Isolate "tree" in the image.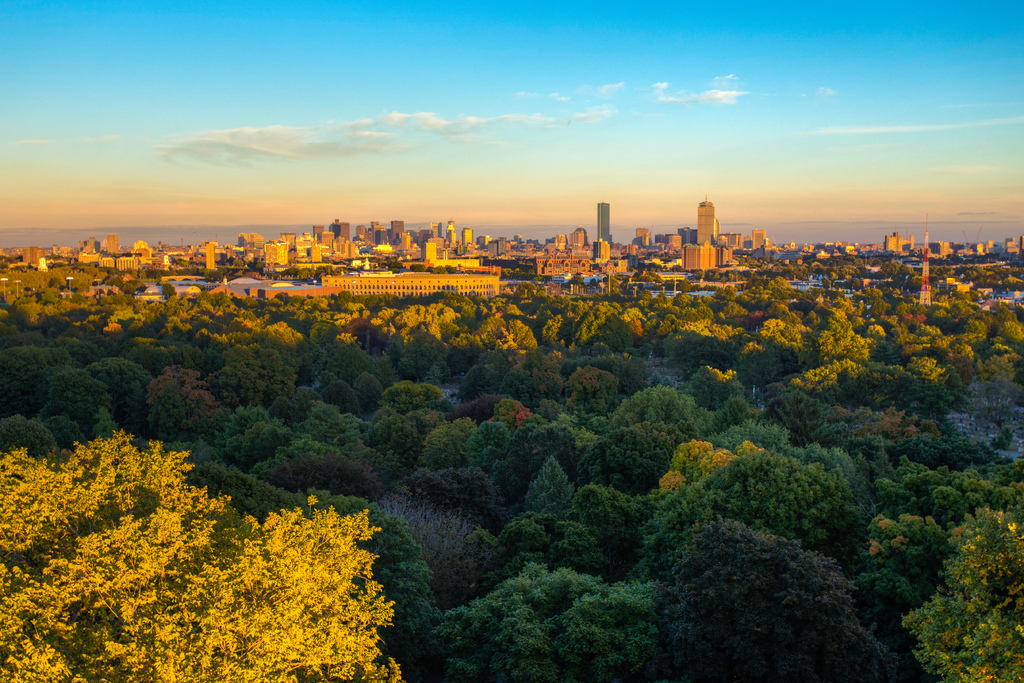
Isolated region: bbox=(660, 329, 737, 382).
